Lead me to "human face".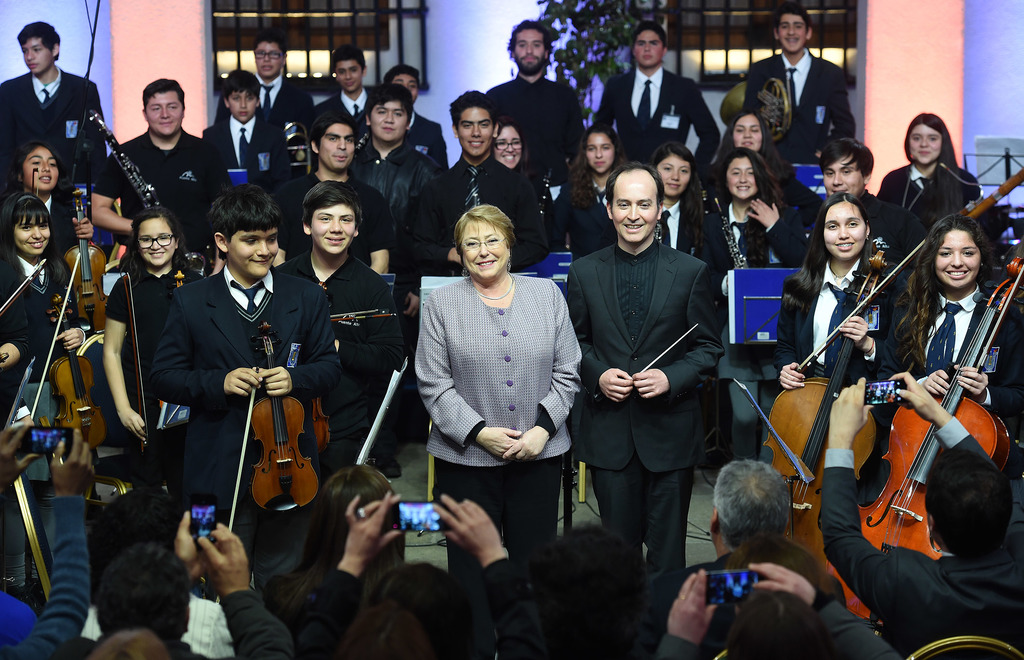
Lead to (335, 62, 364, 93).
